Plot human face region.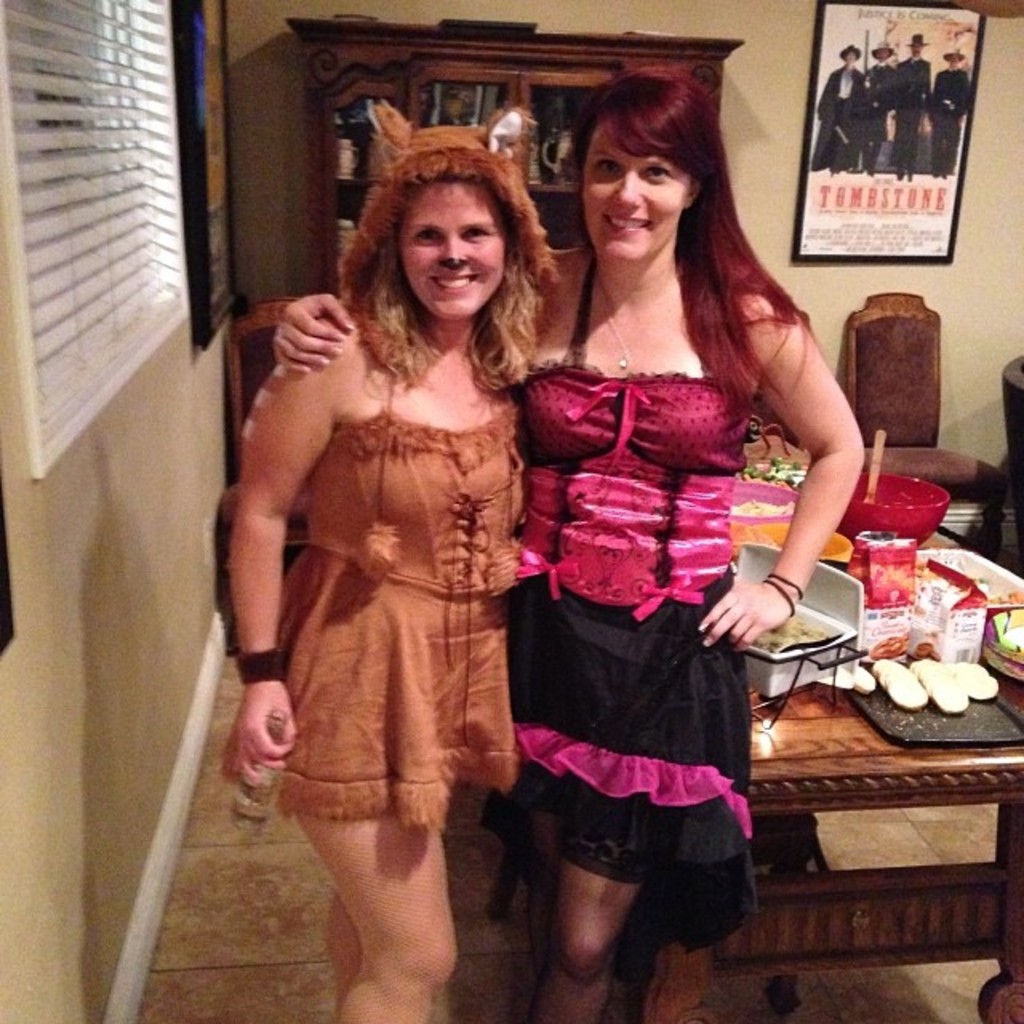
Plotted at (392,178,509,322).
